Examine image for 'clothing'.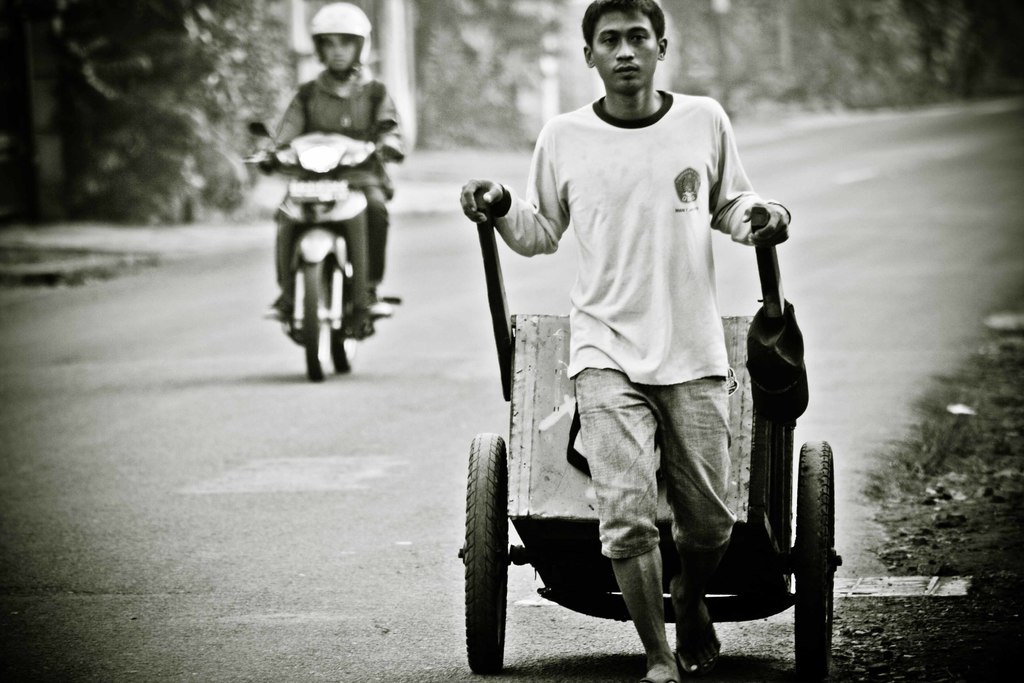
Examination result: bbox=(522, 41, 795, 577).
